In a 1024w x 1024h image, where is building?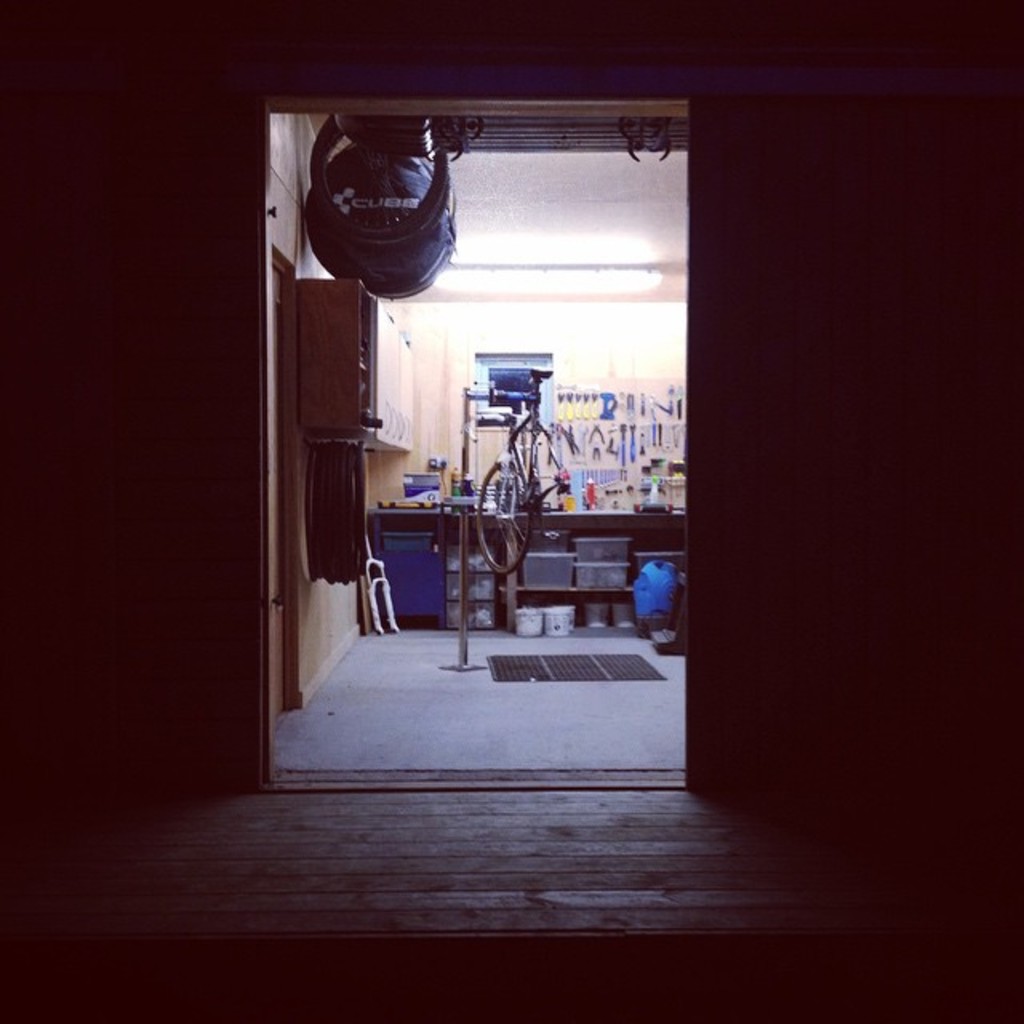
box=[0, 0, 1022, 1022].
